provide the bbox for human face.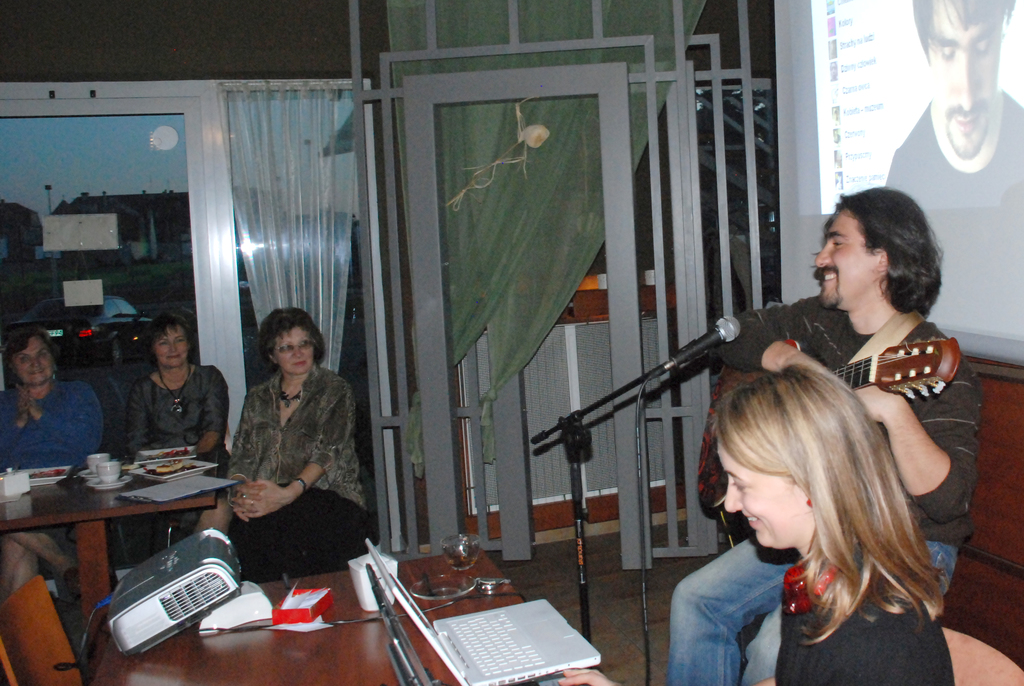
box(716, 438, 813, 550).
